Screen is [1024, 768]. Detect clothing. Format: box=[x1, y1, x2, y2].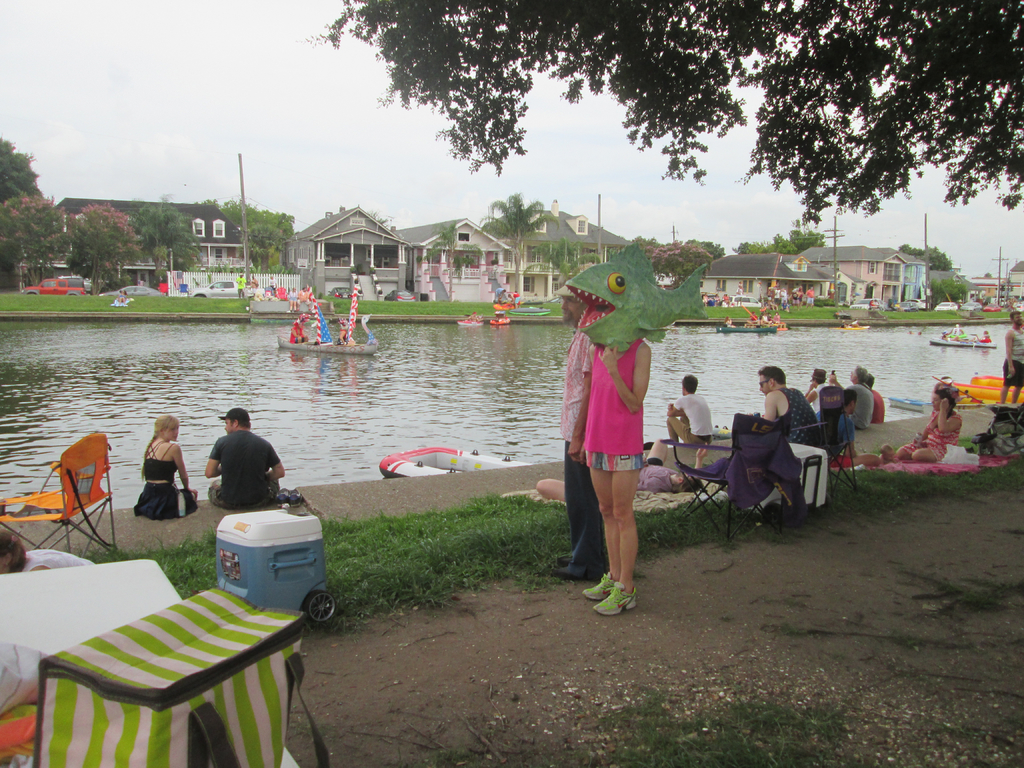
box=[833, 419, 852, 458].
